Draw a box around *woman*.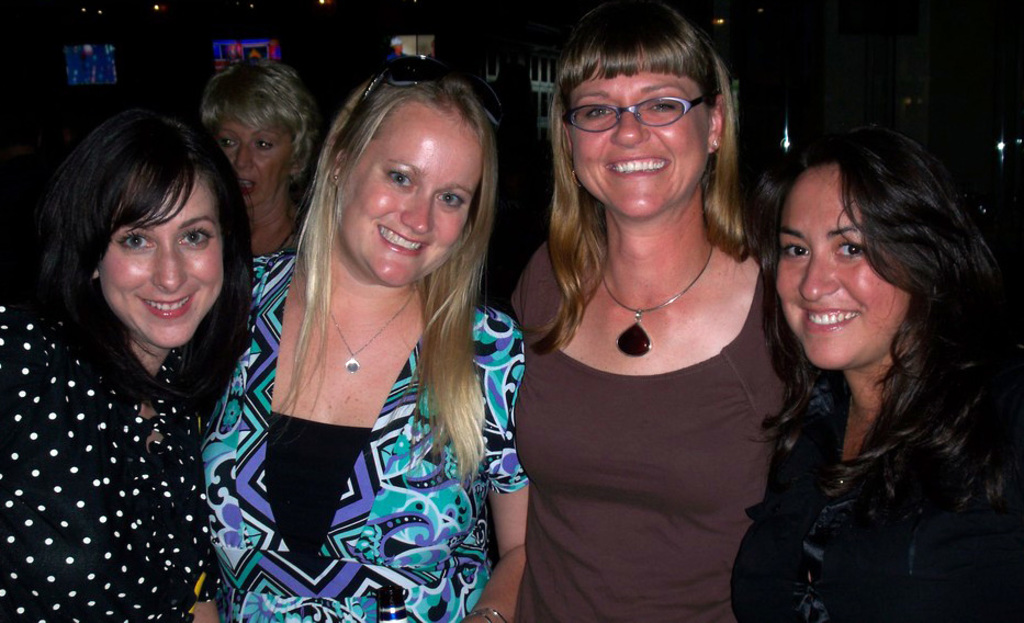
<box>195,56,532,622</box>.
